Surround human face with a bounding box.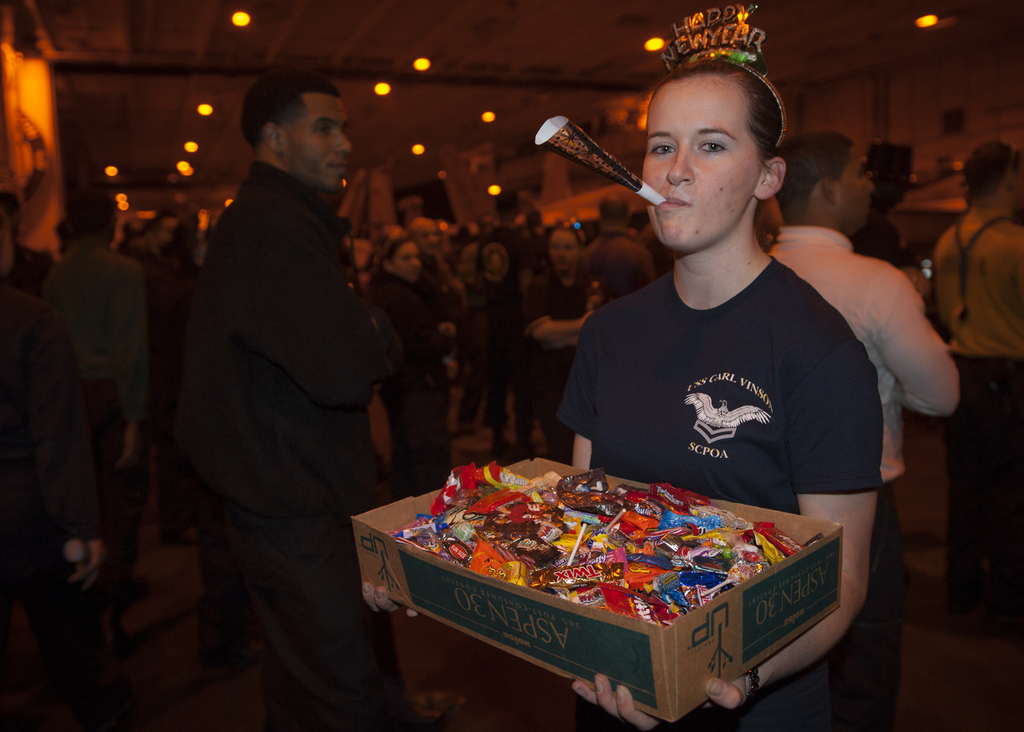
{"left": 292, "top": 98, "right": 353, "bottom": 184}.
